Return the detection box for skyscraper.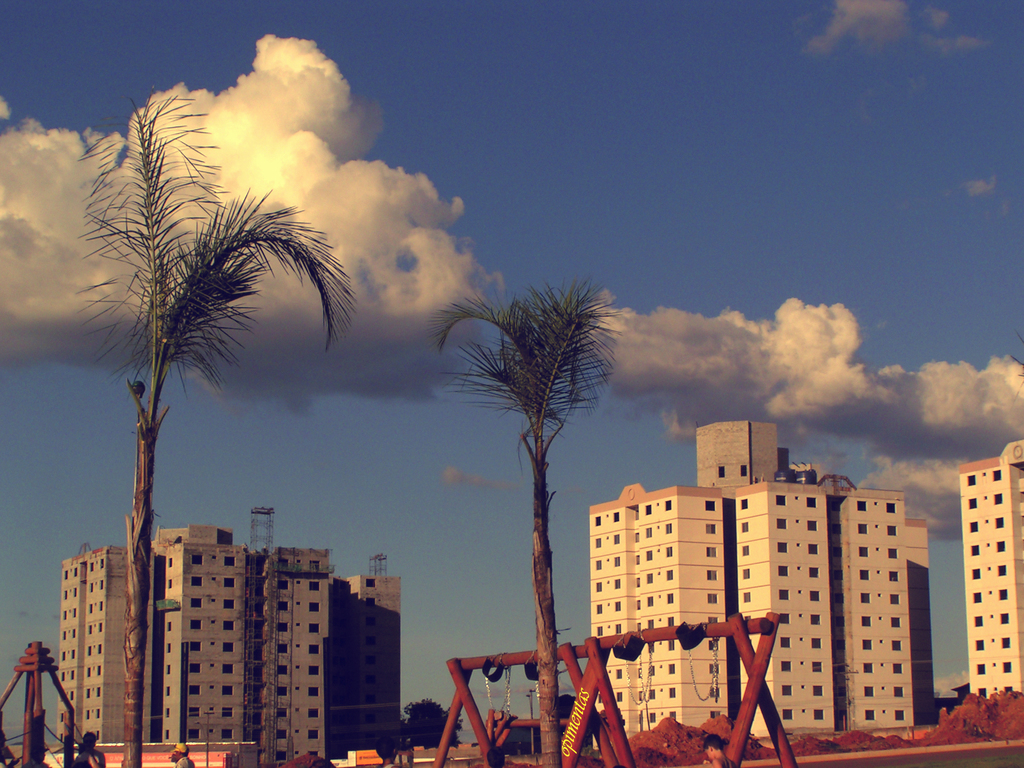
box(959, 440, 1023, 706).
